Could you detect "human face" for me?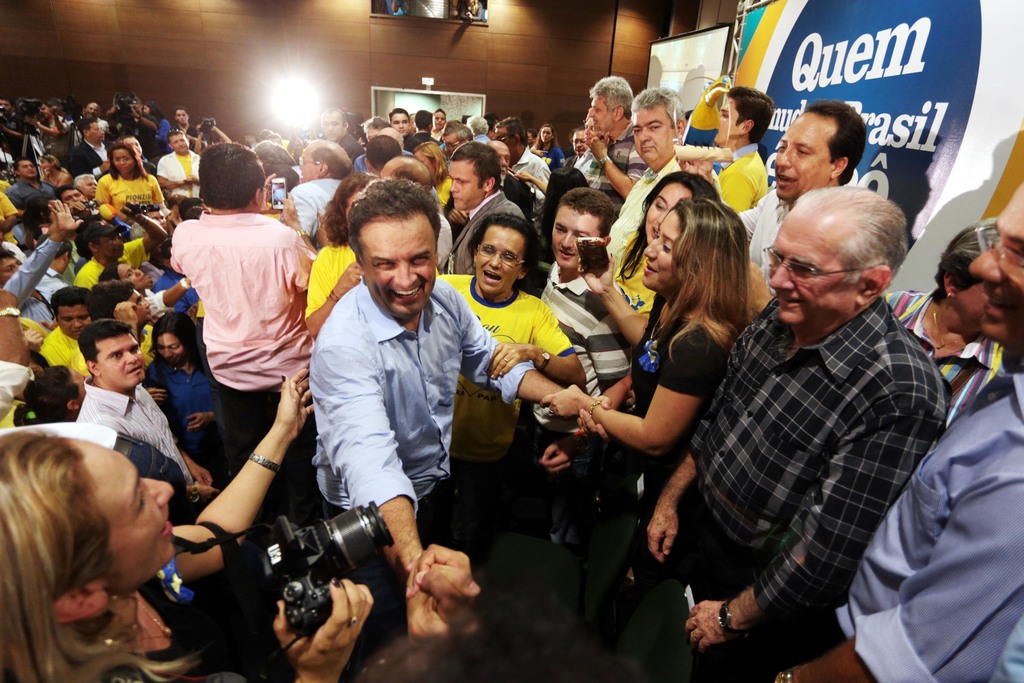
Detection result: (447,156,485,208).
